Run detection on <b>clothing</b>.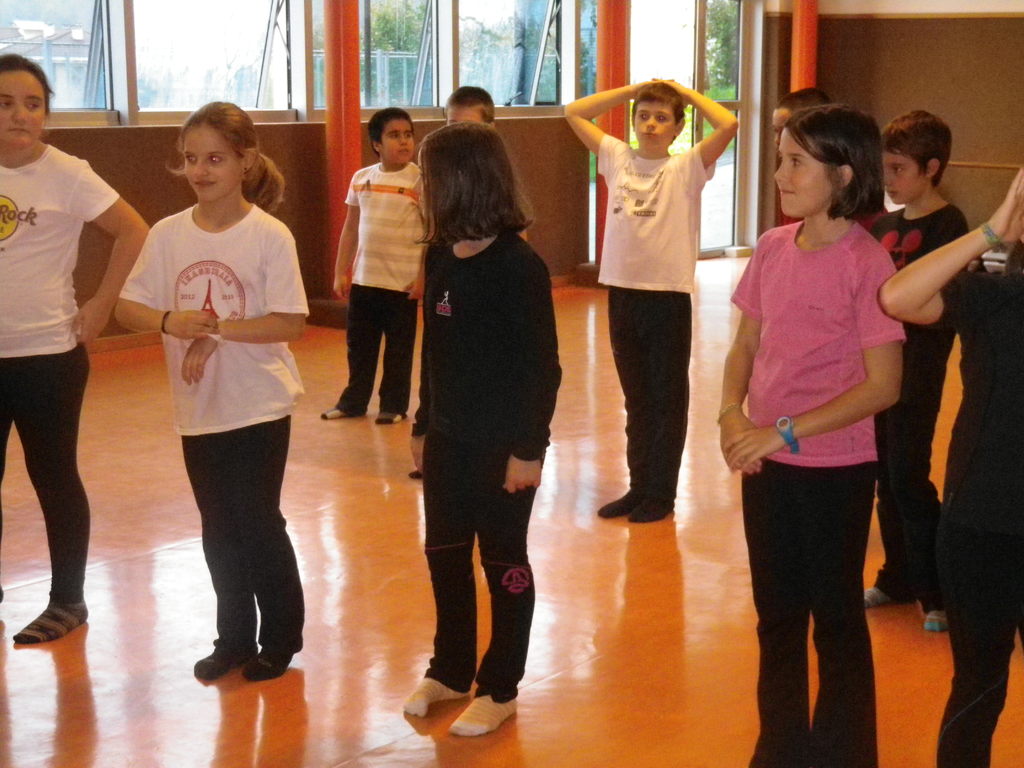
Result: locate(733, 461, 887, 767).
